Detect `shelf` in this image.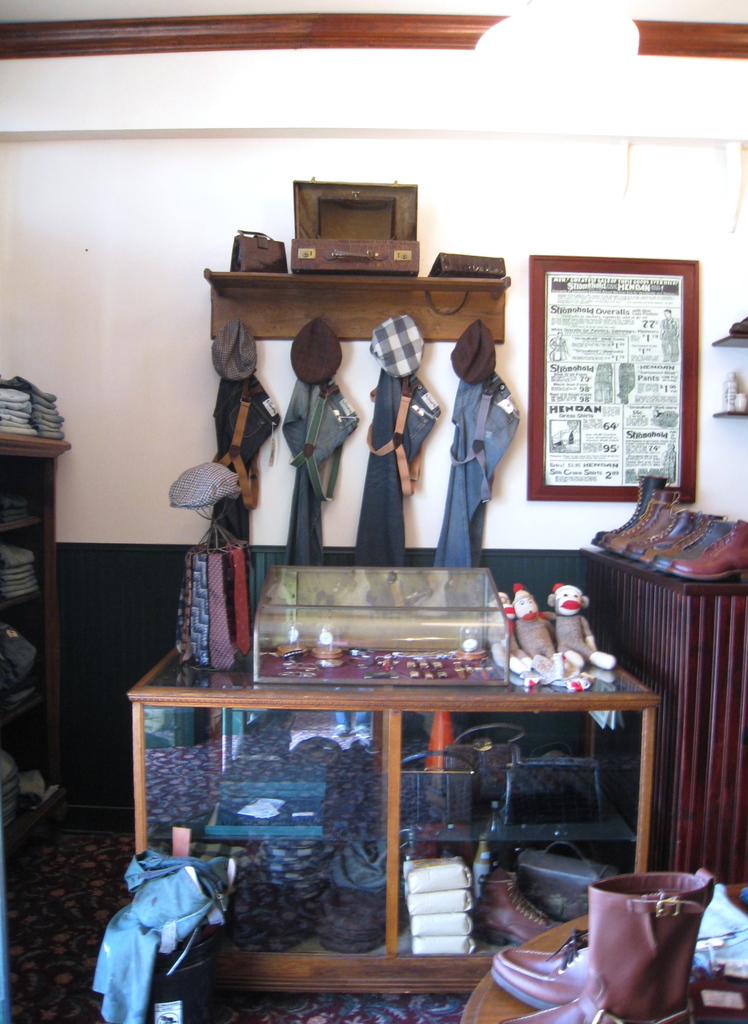
Detection: 104,634,665,972.
